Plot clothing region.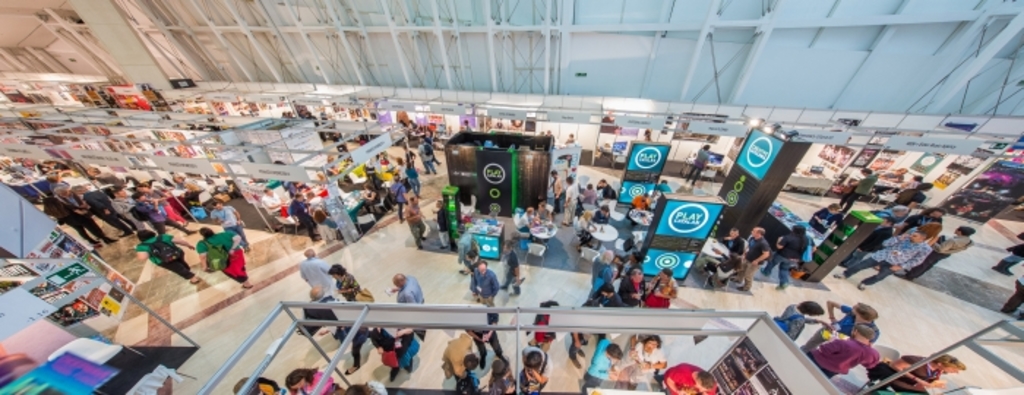
Plotted at x1=872 y1=357 x2=939 y2=386.
